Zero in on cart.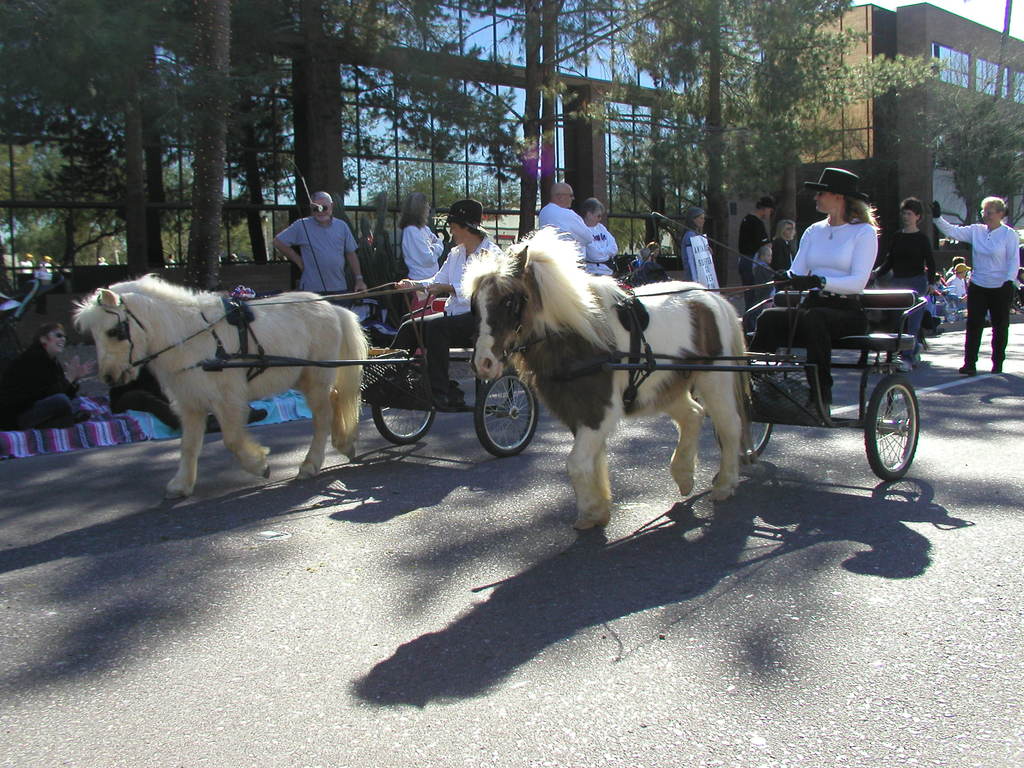
Zeroed in: [x1=202, y1=296, x2=541, y2=459].
